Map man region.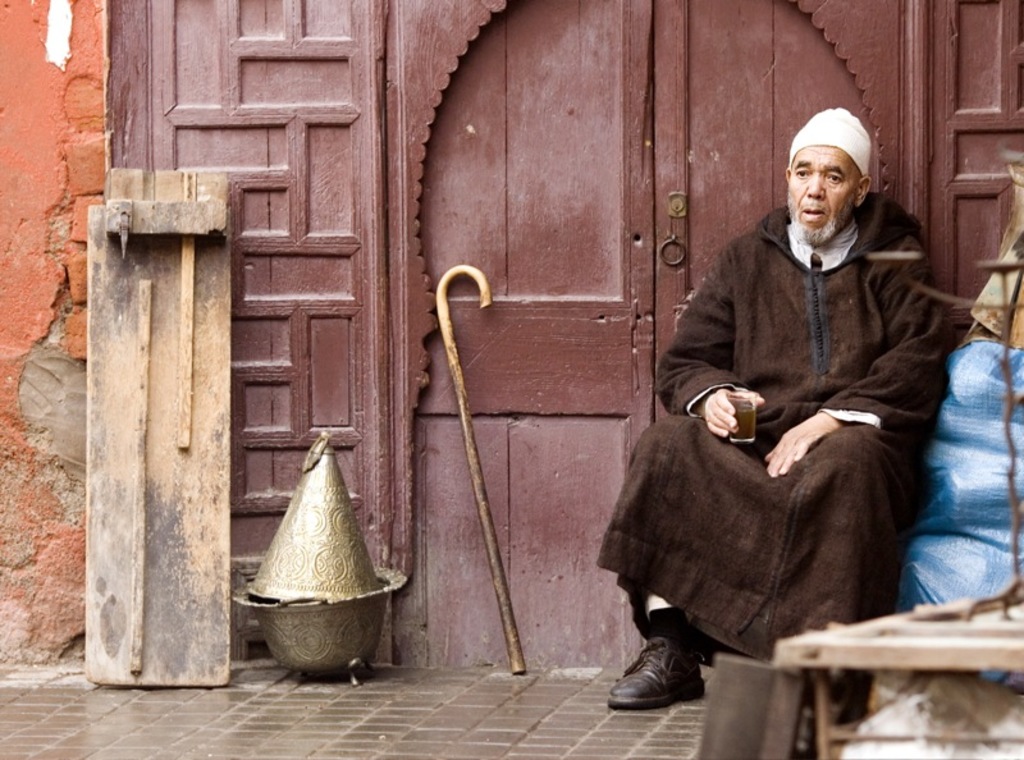
Mapped to [left=631, top=107, right=975, bottom=709].
